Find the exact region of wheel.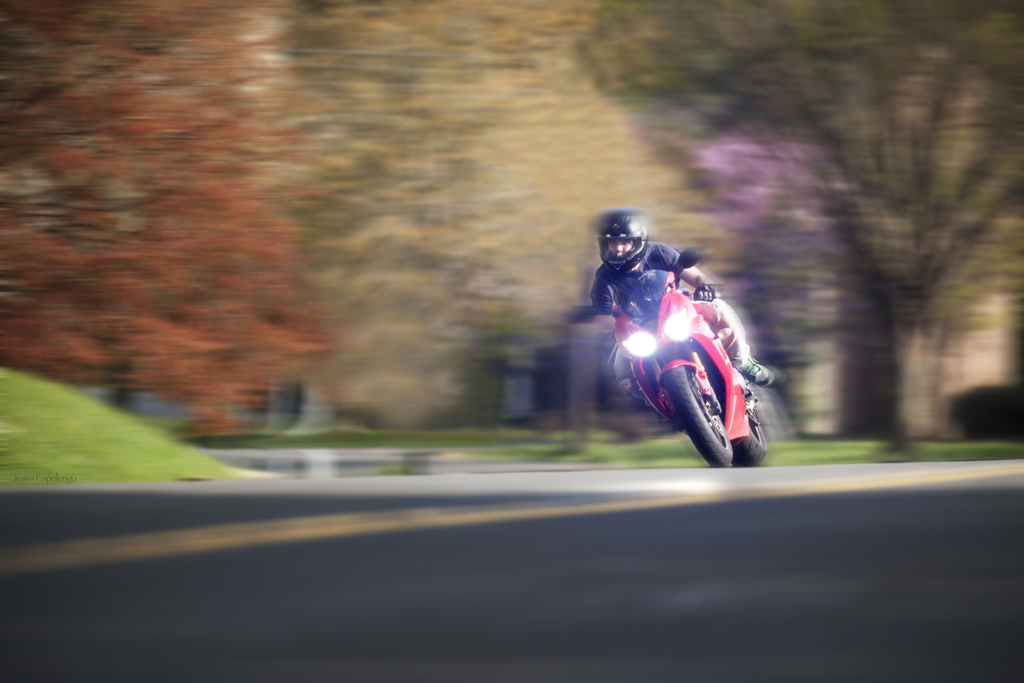
Exact region: BBox(661, 362, 737, 469).
